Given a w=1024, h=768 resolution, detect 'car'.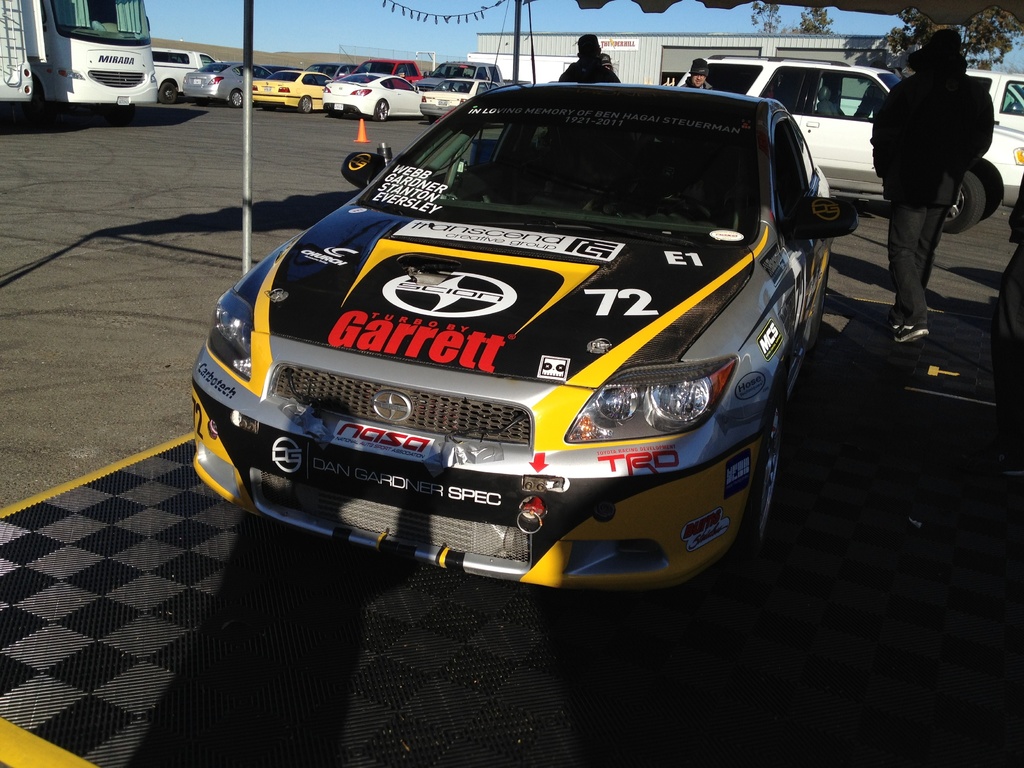
(245, 68, 331, 110).
